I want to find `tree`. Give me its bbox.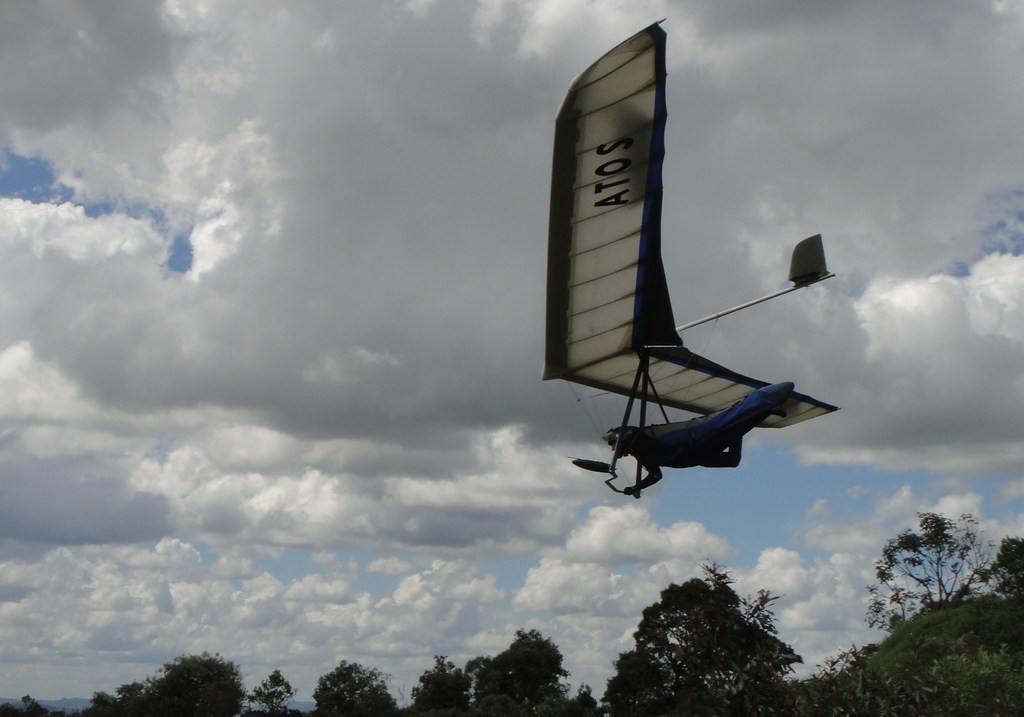
locate(310, 657, 404, 716).
